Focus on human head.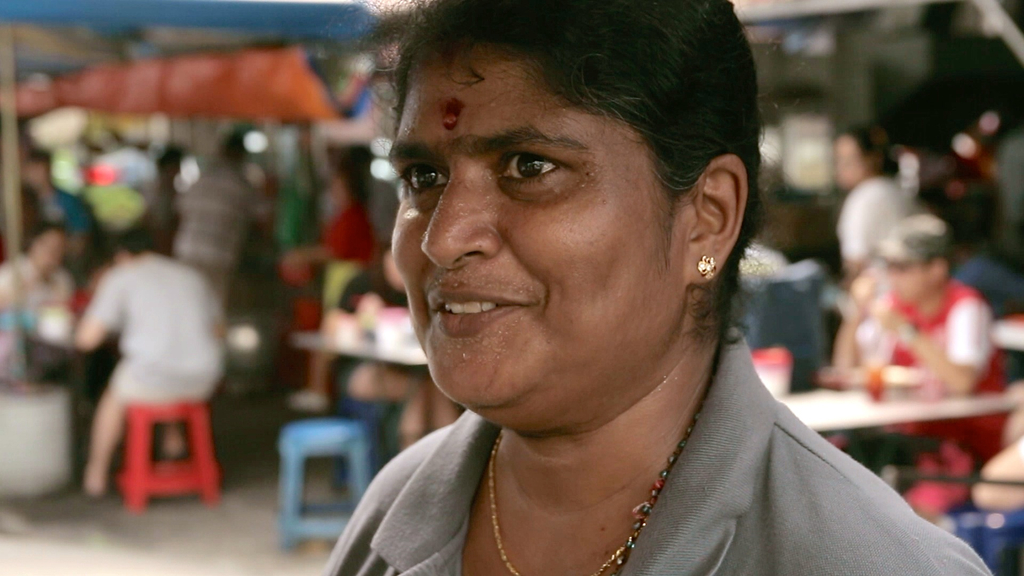
Focused at bbox(15, 226, 67, 273).
